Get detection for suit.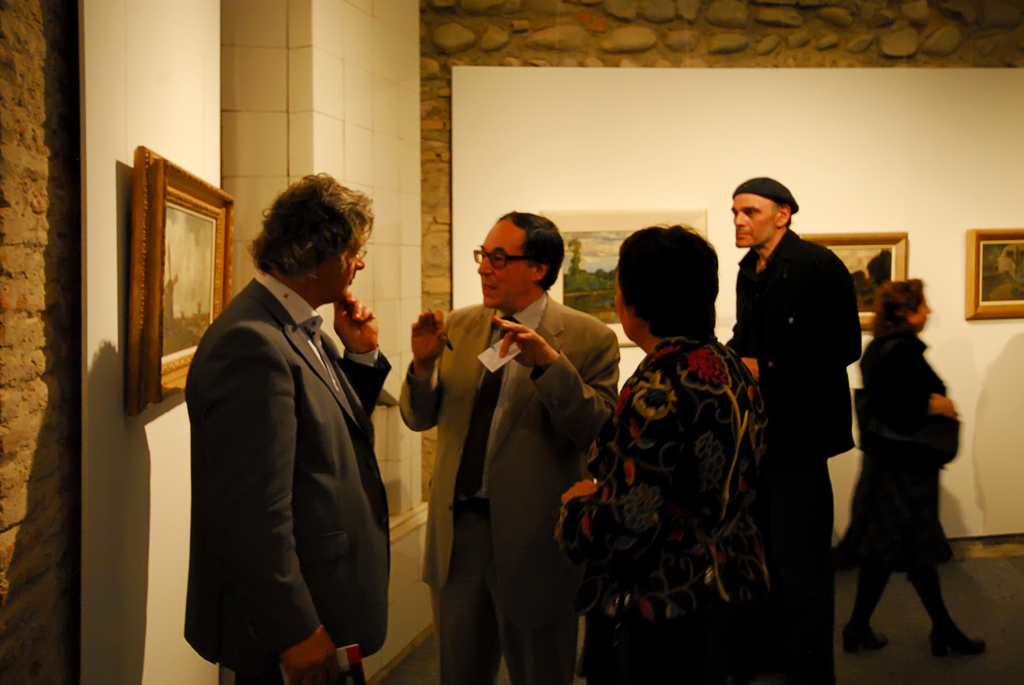
Detection: [174,216,411,675].
